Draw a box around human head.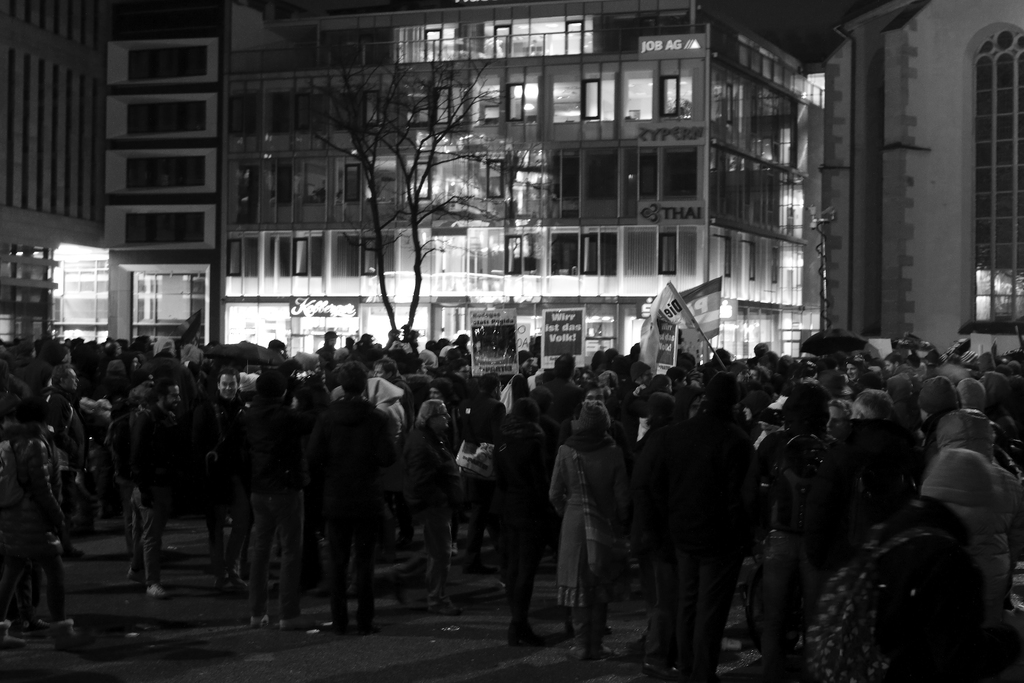
box(883, 351, 905, 376).
